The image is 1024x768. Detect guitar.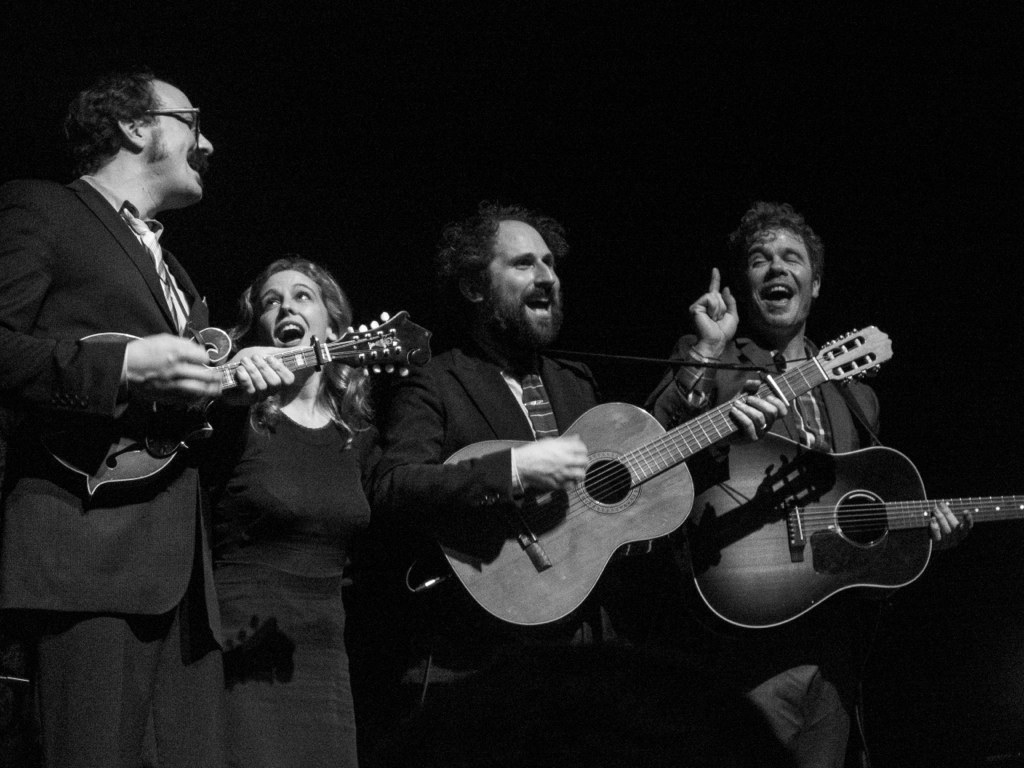
Detection: (39,309,438,497).
